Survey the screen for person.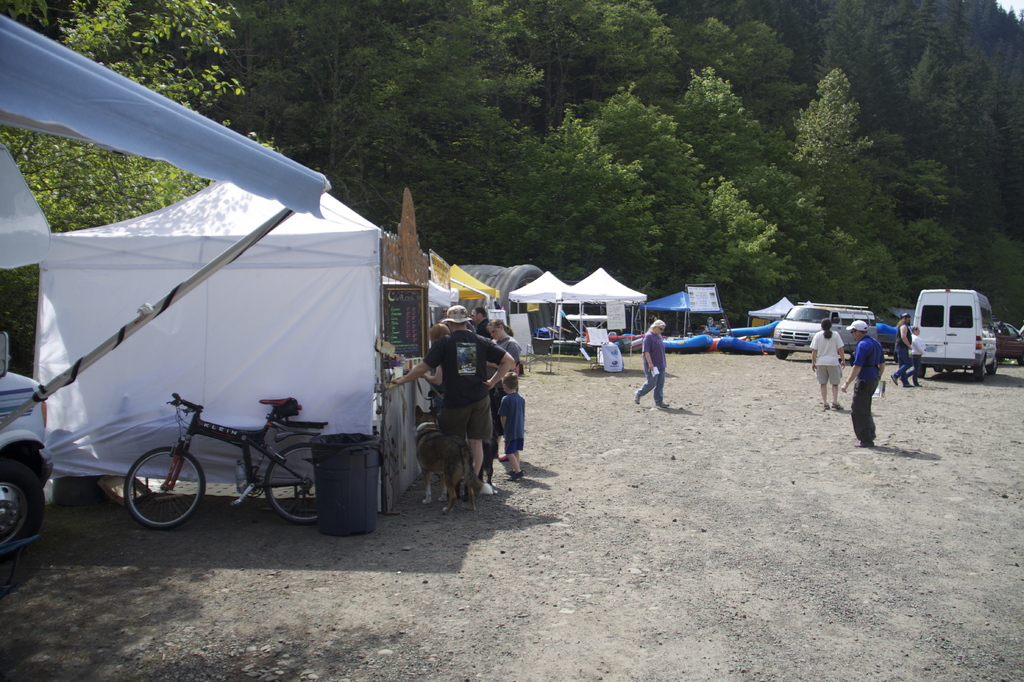
Survey found: region(900, 318, 925, 393).
